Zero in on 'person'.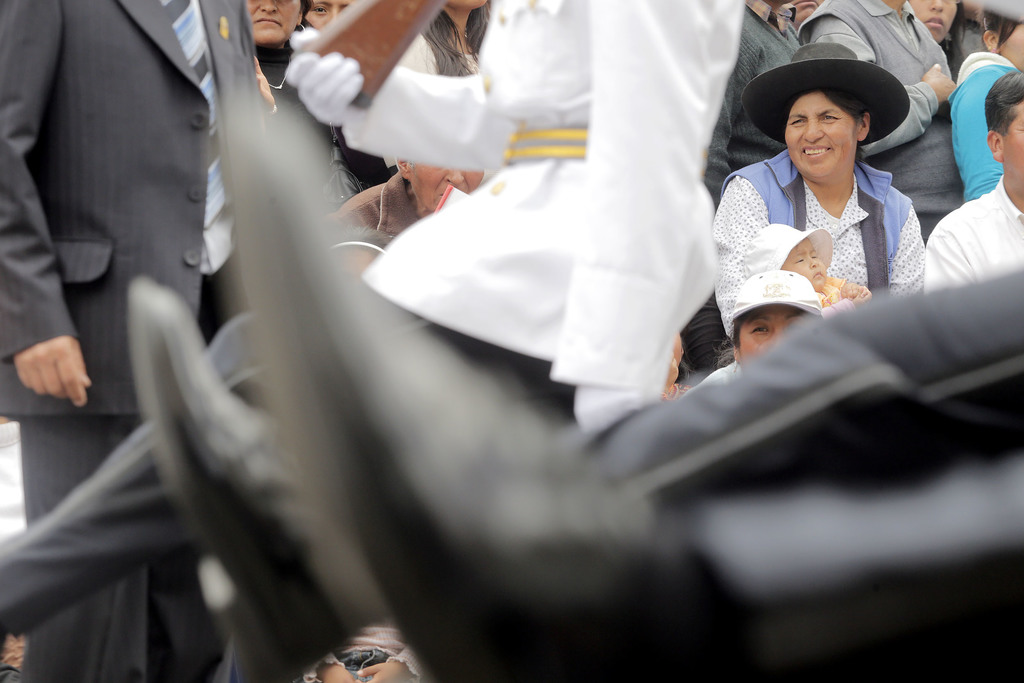
Zeroed in: <region>728, 13, 955, 342</region>.
